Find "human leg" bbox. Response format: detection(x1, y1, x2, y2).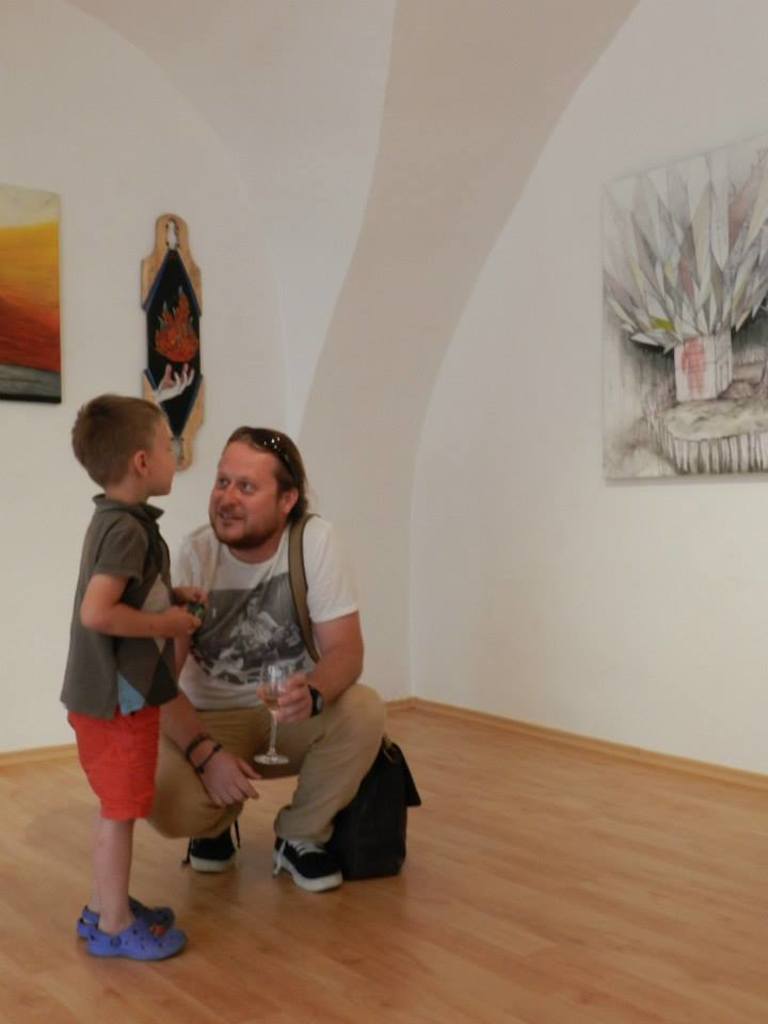
detection(70, 685, 166, 939).
